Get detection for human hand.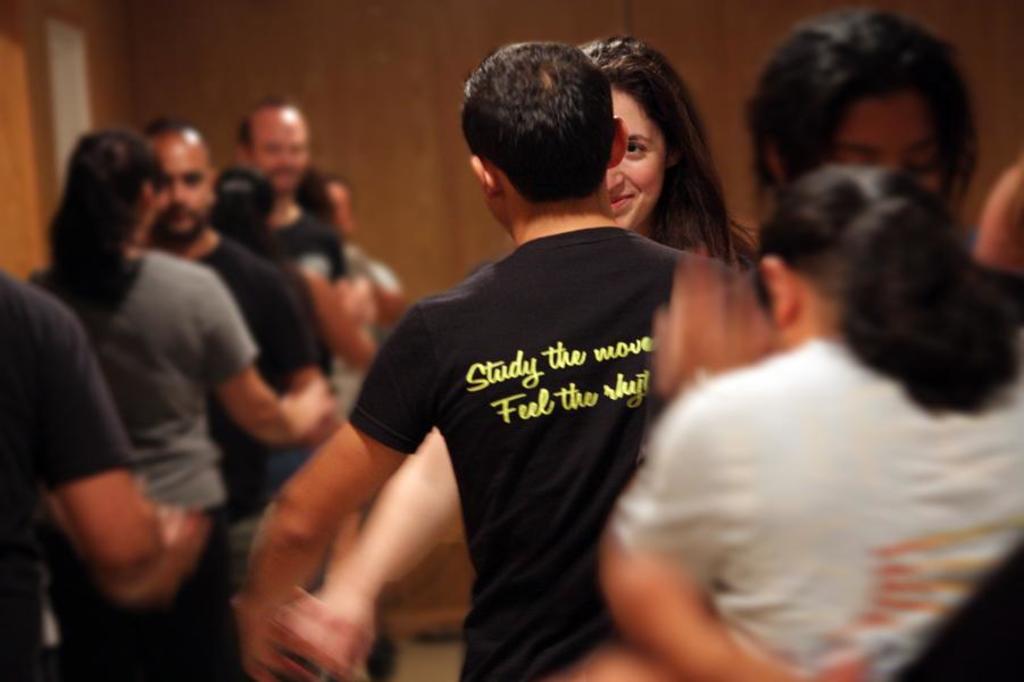
Detection: x1=305, y1=591, x2=385, y2=667.
